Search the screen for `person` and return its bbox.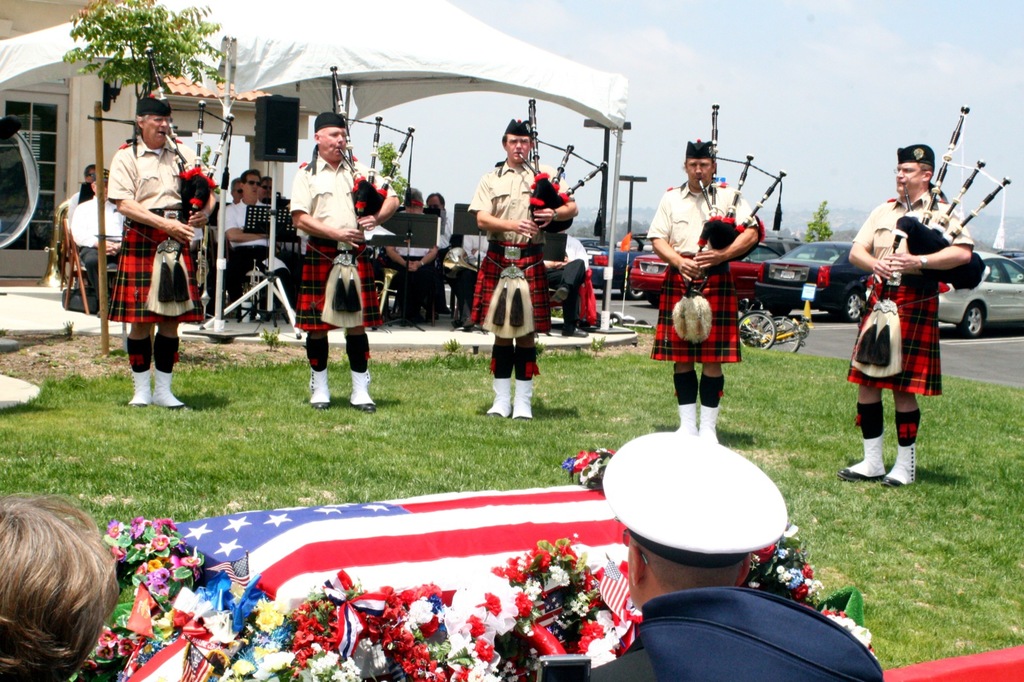
Found: bbox=(426, 188, 451, 262).
